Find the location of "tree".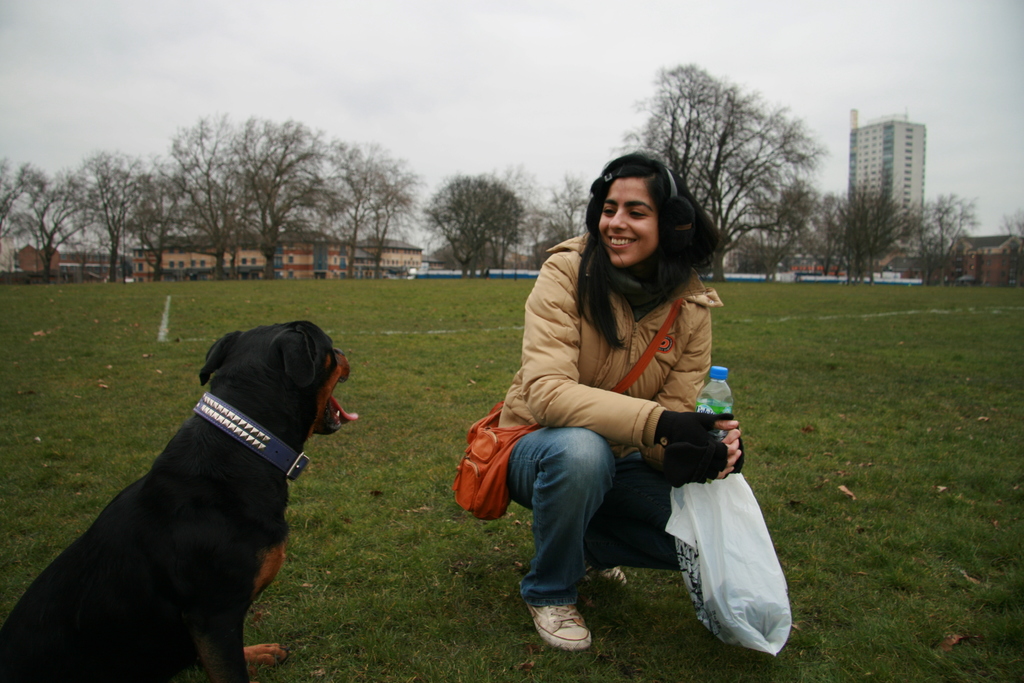
Location: {"x1": 362, "y1": 152, "x2": 425, "y2": 268}.
